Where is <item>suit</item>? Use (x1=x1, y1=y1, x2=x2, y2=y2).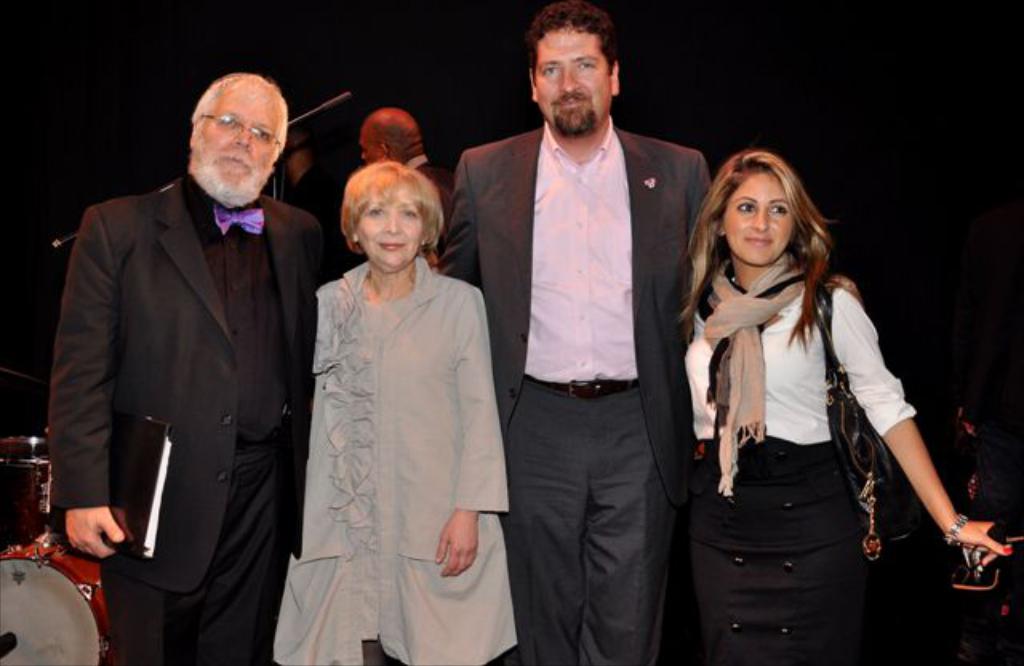
(x1=429, y1=117, x2=715, y2=664).
